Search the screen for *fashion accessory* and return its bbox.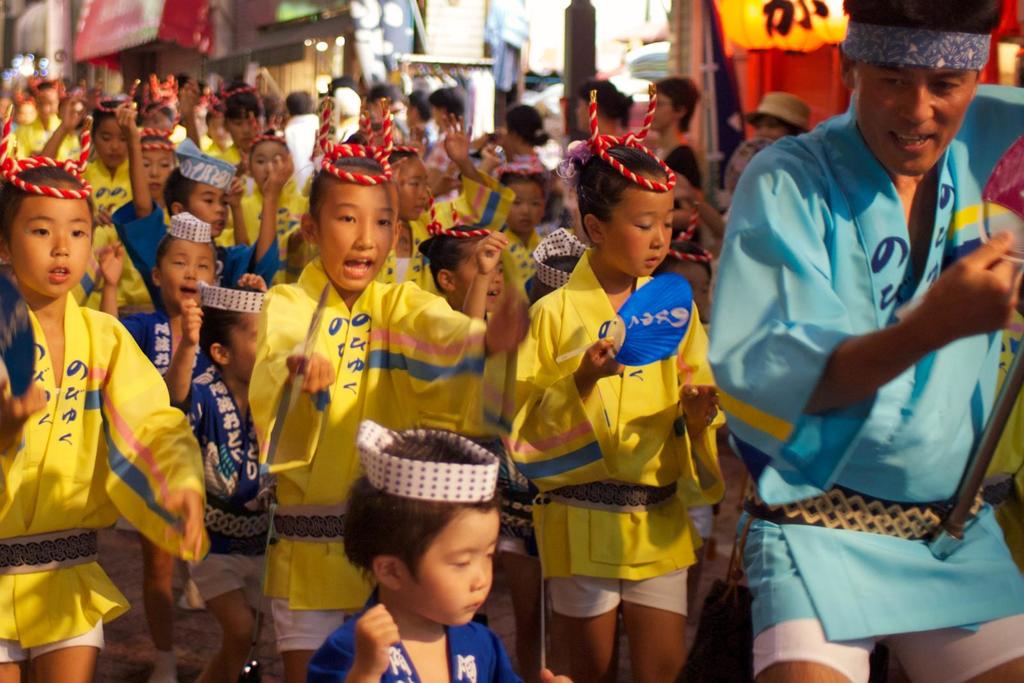
Found: (568, 83, 671, 202).
